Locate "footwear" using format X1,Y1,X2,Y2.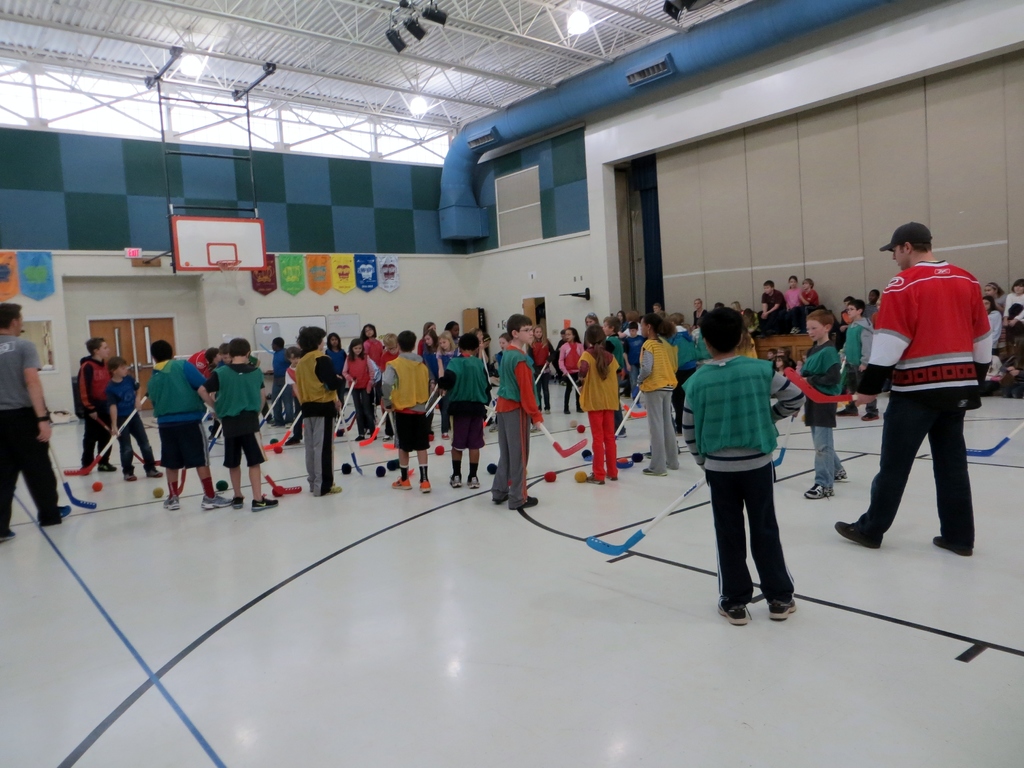
161,500,184,511.
